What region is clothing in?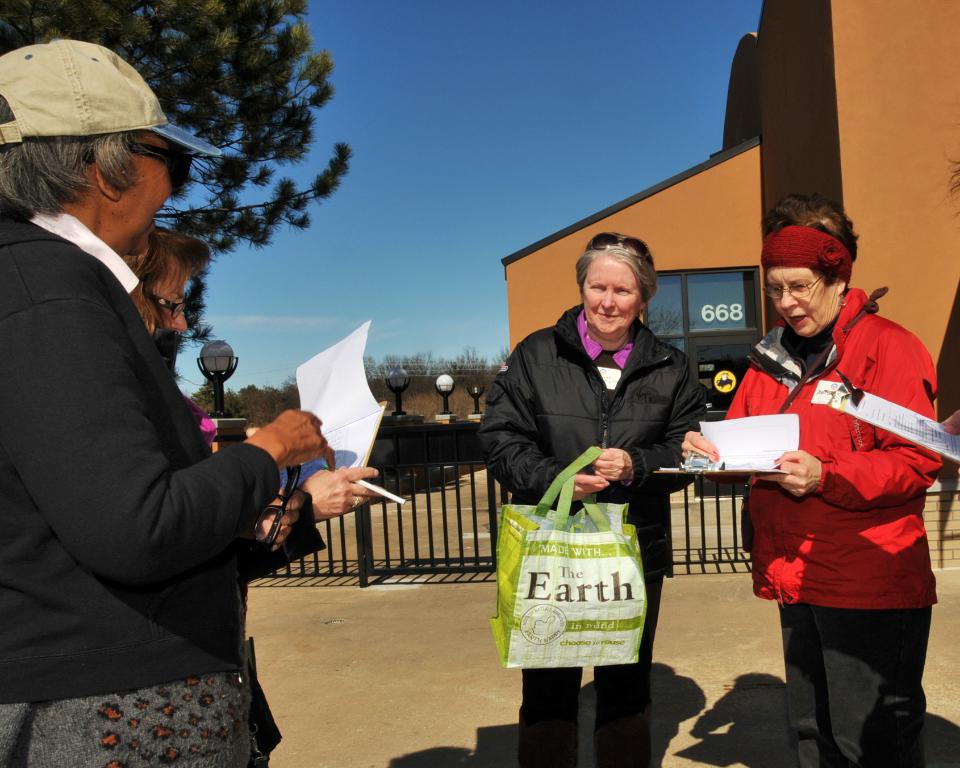
237 488 327 587.
